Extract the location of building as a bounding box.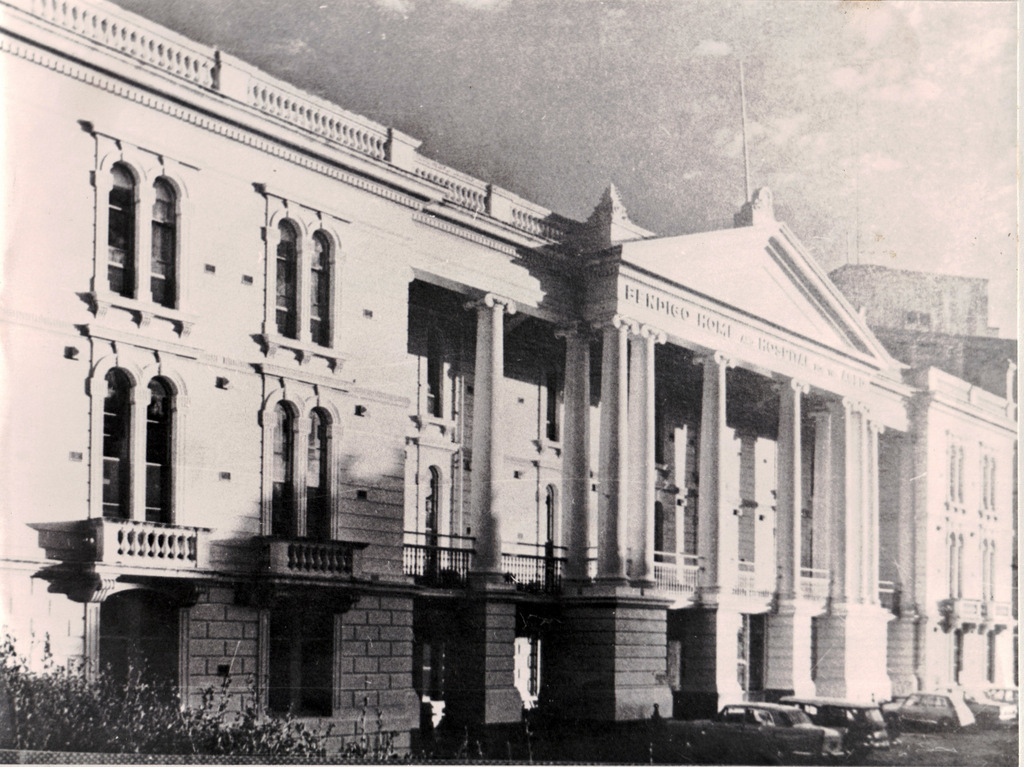
(0,0,1023,766).
